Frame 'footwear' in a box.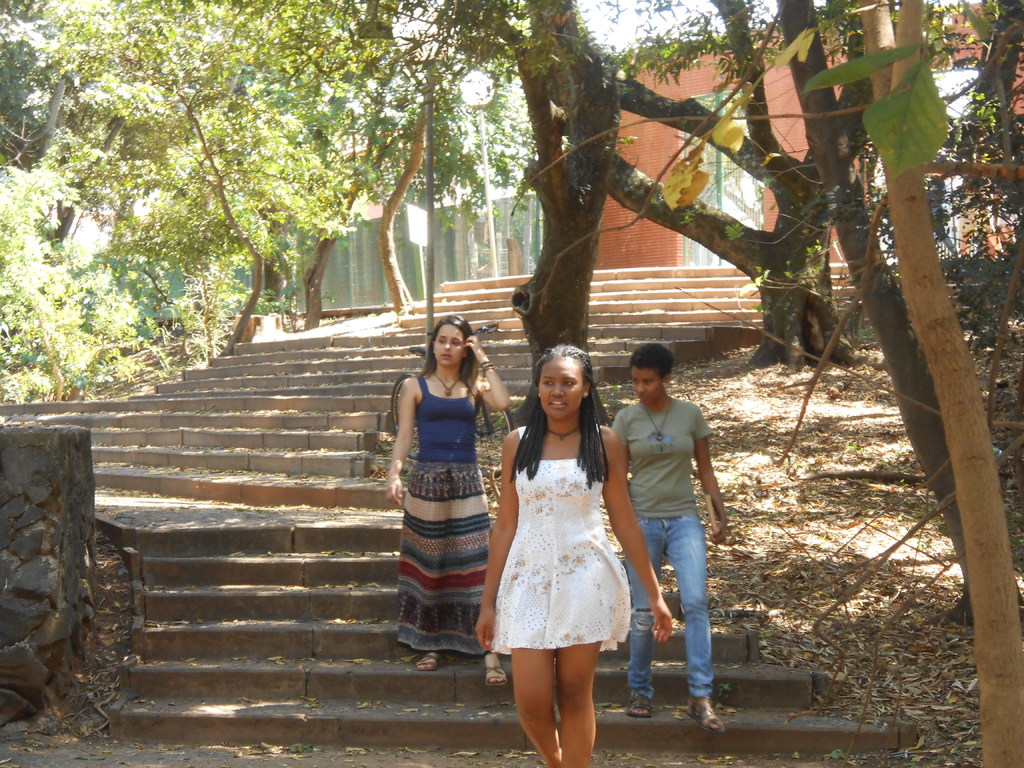
484 664 509 689.
